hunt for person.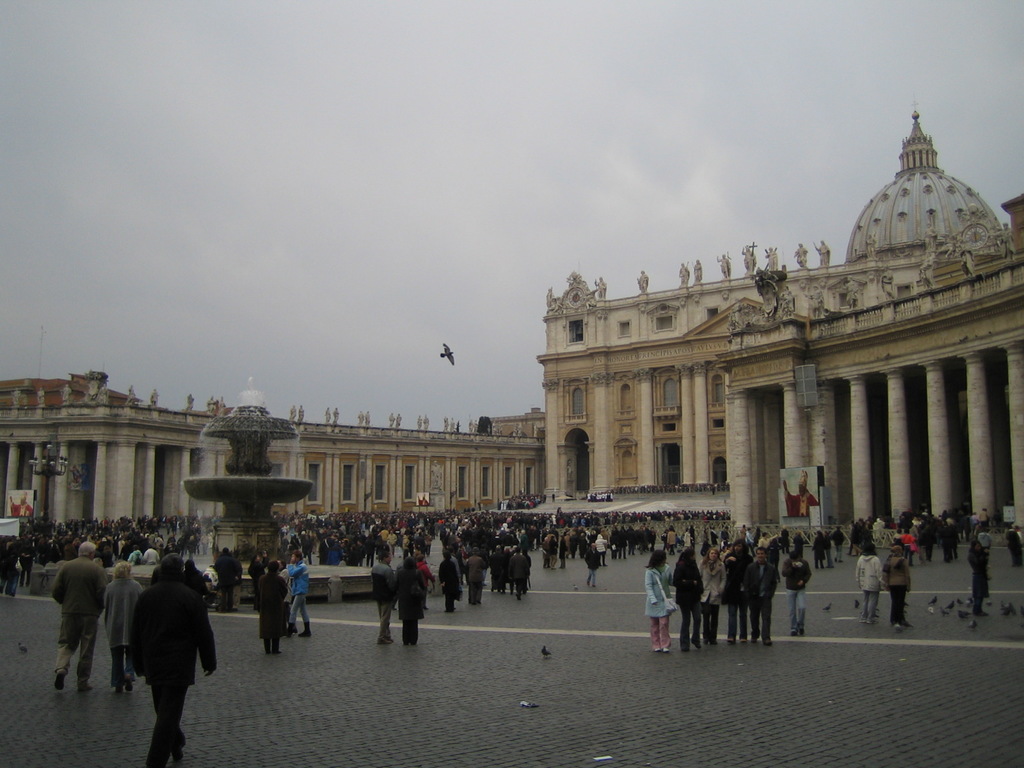
Hunted down at (442,415,450,431).
